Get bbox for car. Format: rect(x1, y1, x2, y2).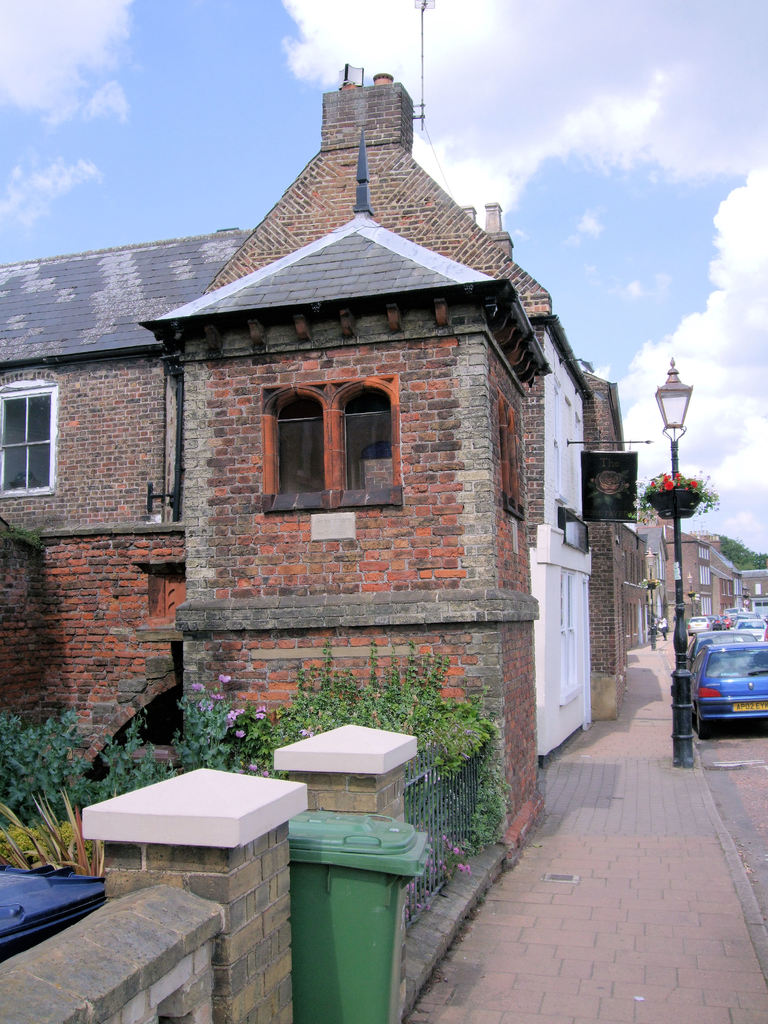
rect(687, 636, 767, 741).
